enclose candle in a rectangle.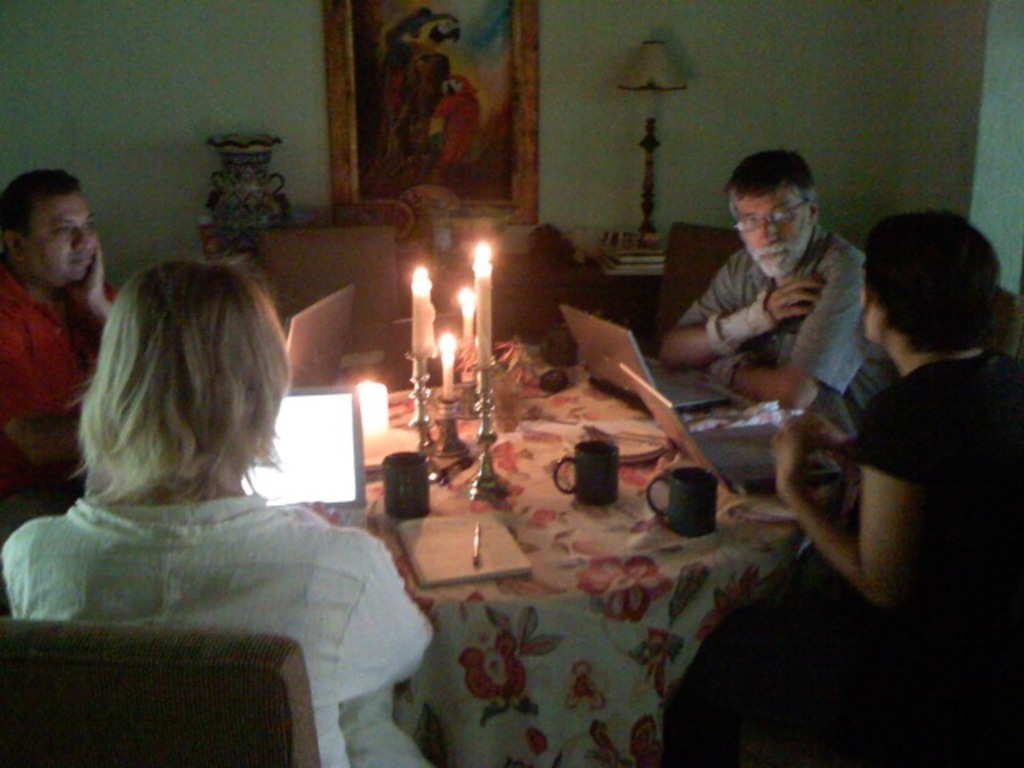
l=474, t=248, r=498, b=374.
